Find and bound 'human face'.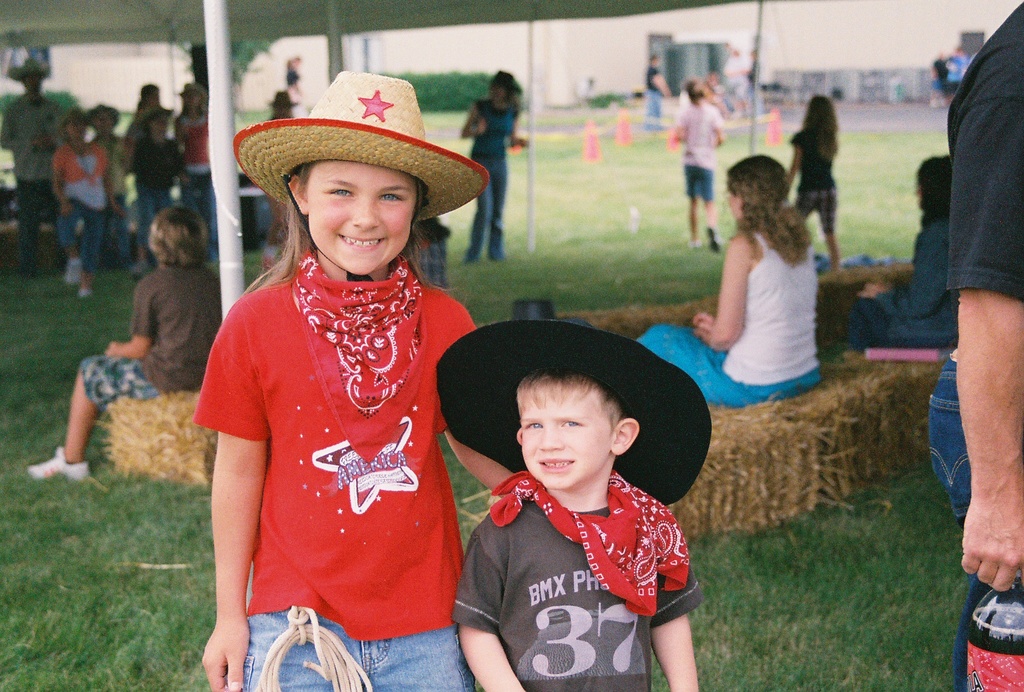
Bound: 89,113,113,130.
